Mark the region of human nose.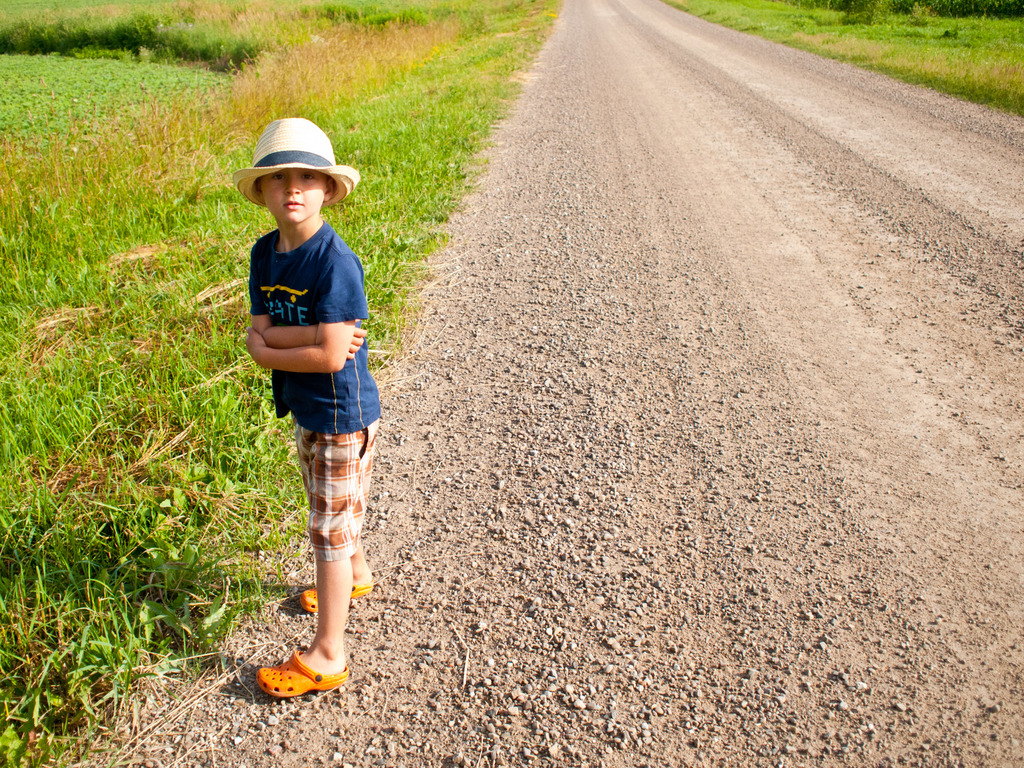
Region: bbox=[285, 174, 299, 193].
